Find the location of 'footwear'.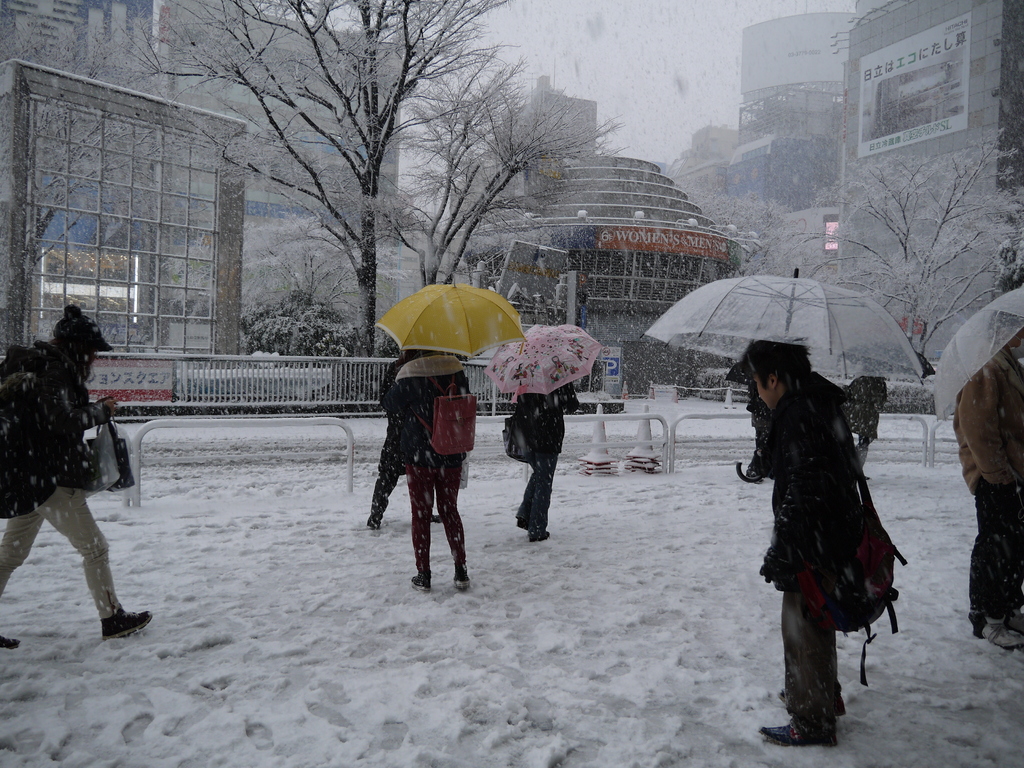
Location: 403:569:431:591.
